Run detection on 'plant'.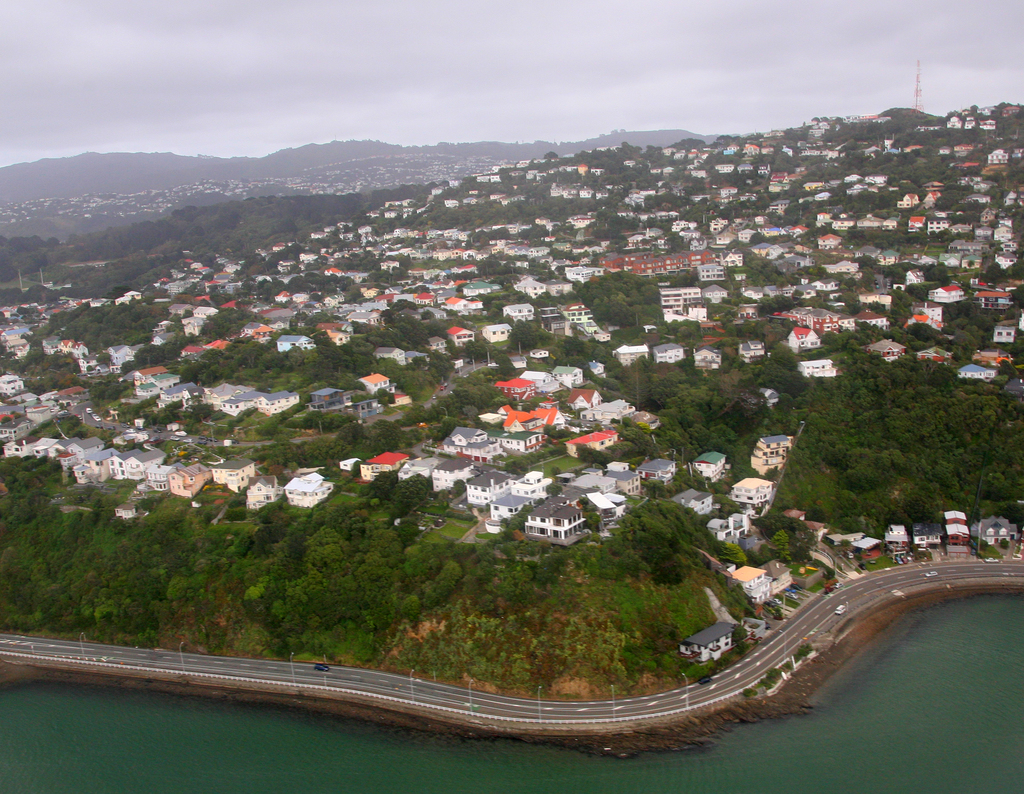
Result: detection(798, 562, 817, 576).
